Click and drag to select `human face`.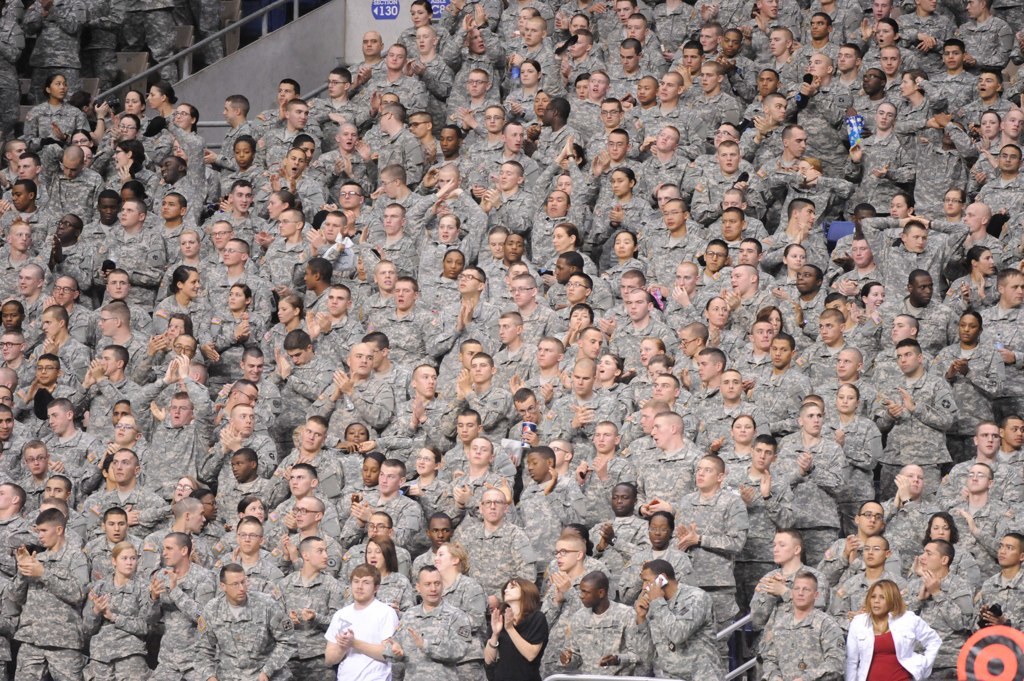
Selection: x1=503 y1=578 x2=523 y2=604.
